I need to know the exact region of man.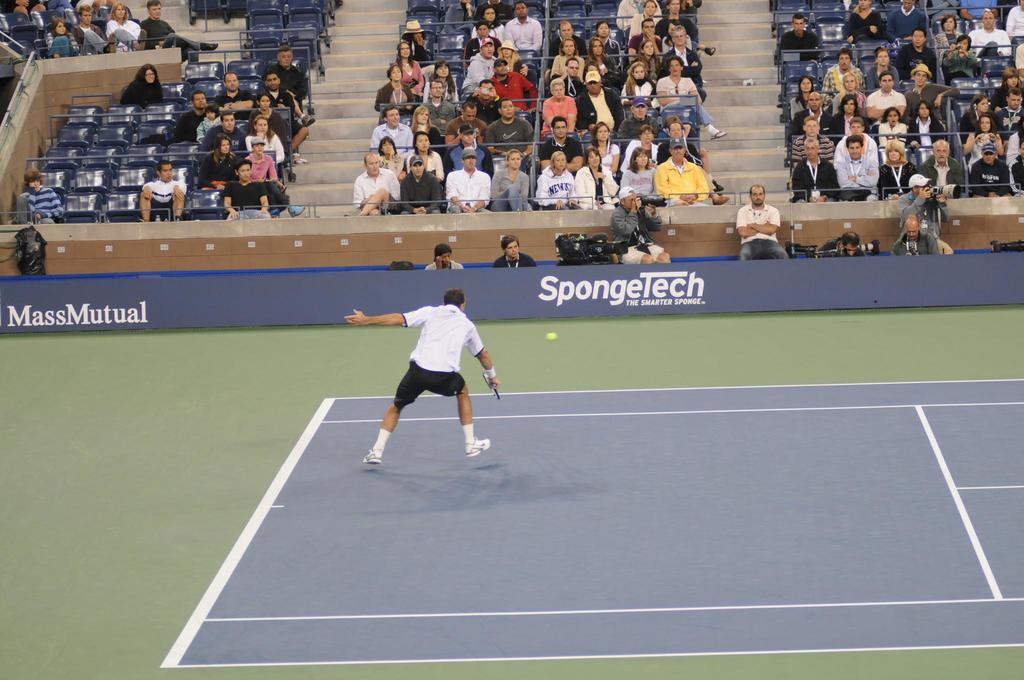
Region: <bbox>219, 157, 273, 223</bbox>.
